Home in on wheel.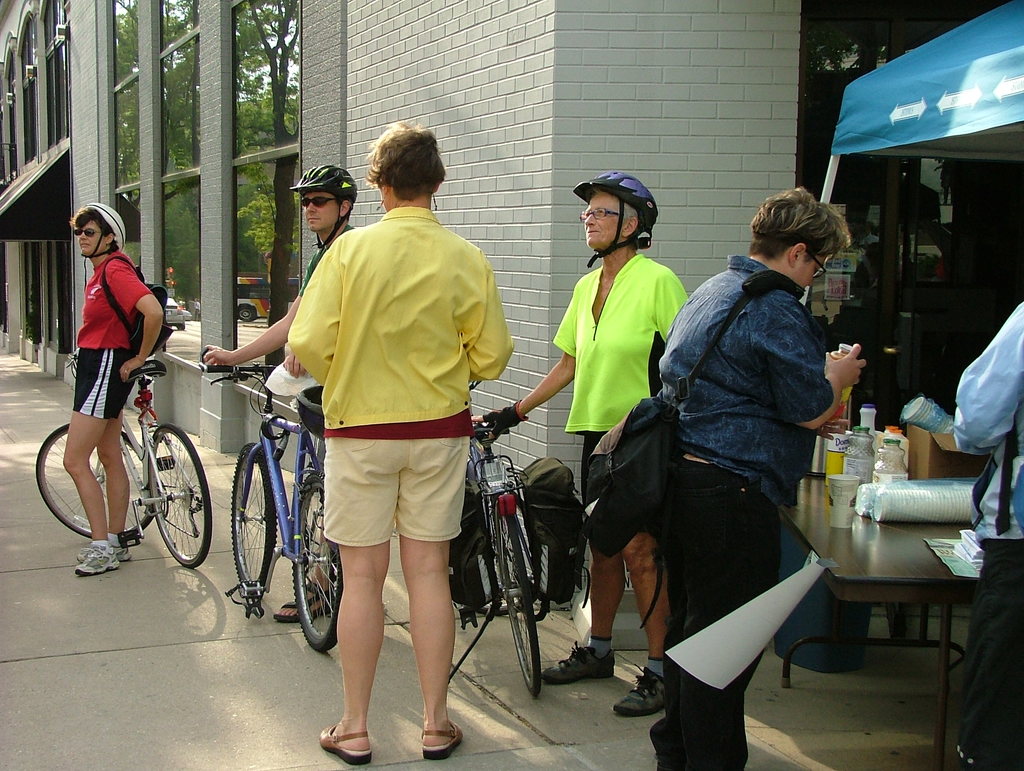
Homed in at {"left": 33, "top": 415, "right": 157, "bottom": 546}.
